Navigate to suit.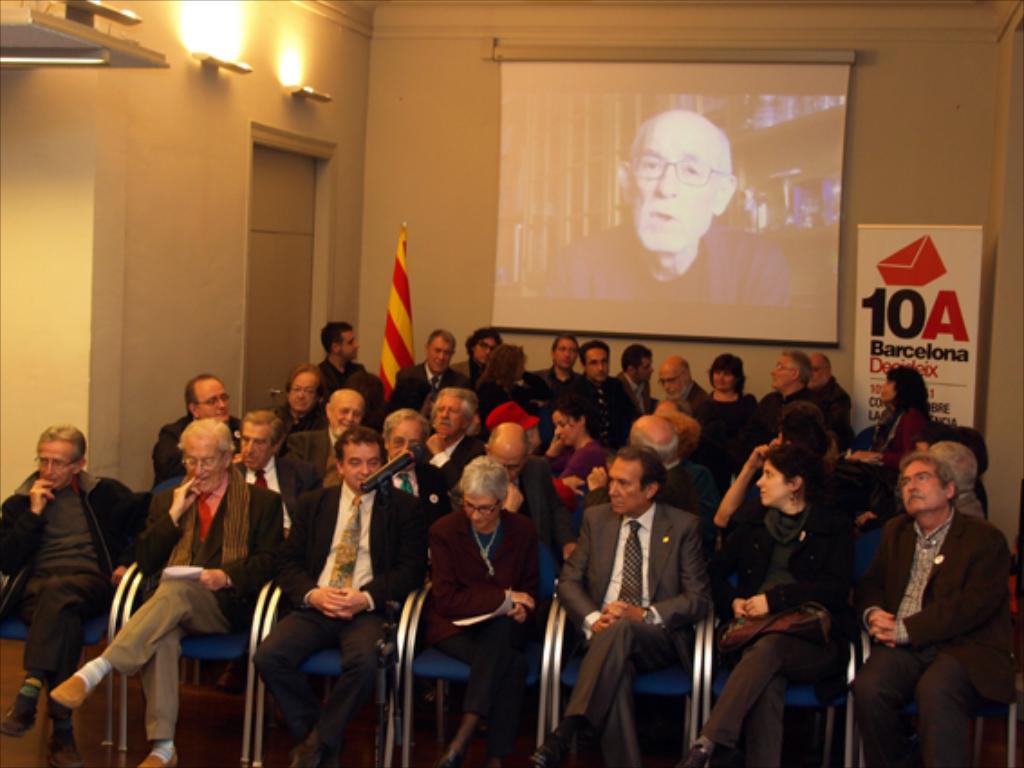
Navigation target: locate(618, 370, 652, 425).
